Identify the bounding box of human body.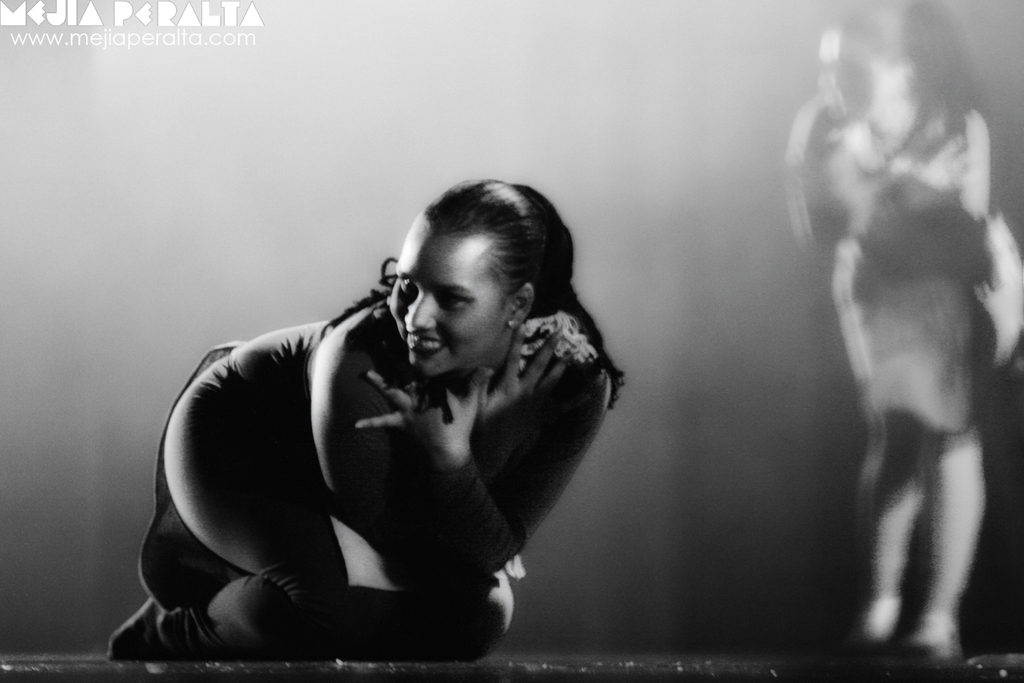
crop(785, 94, 1020, 667).
